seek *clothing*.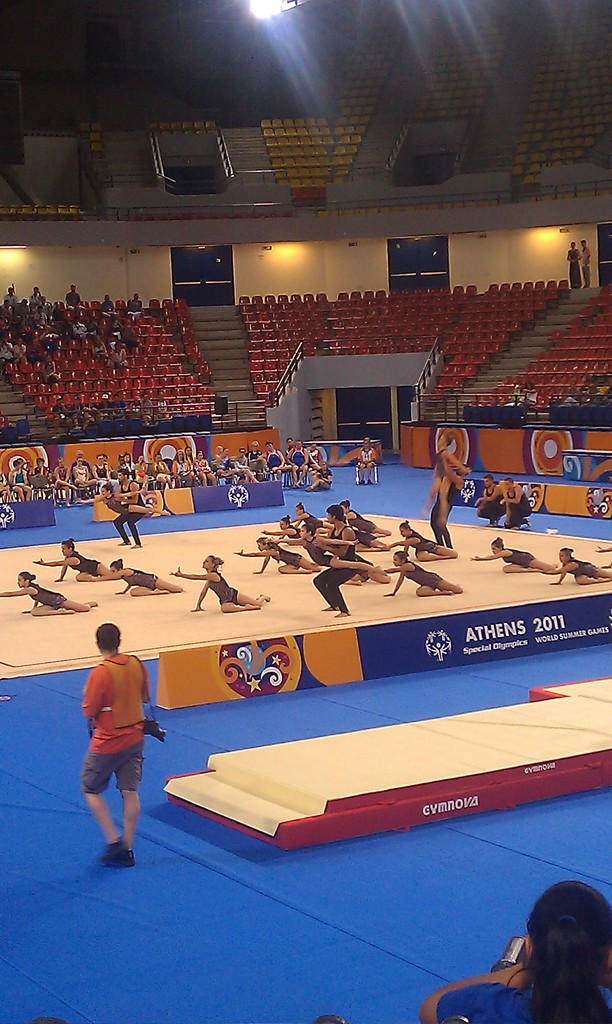
268/543/304/570.
